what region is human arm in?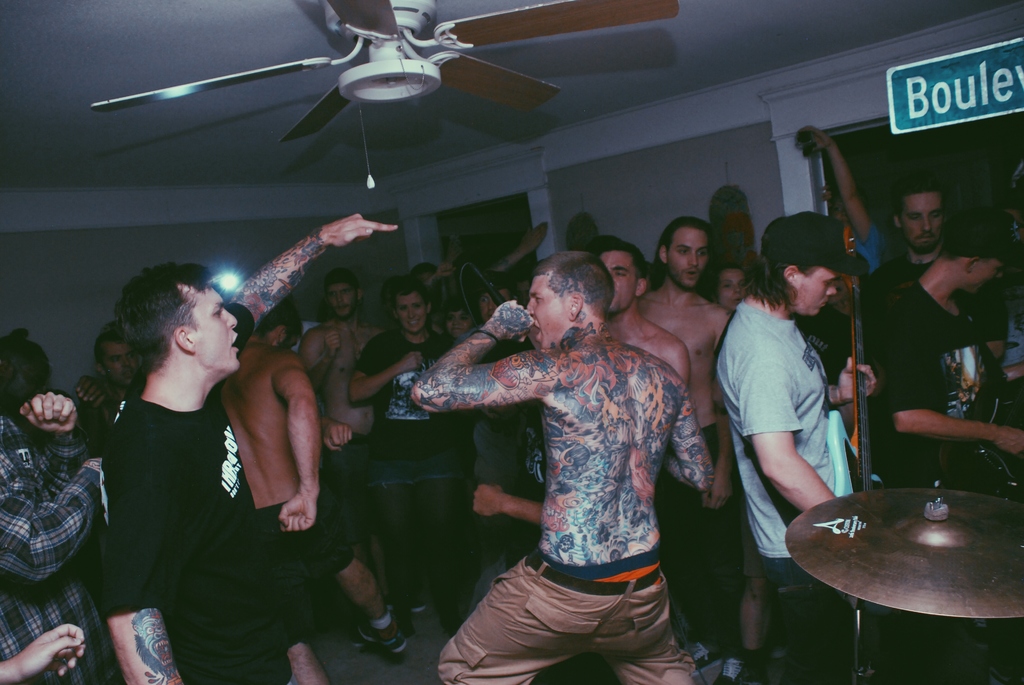
(0, 446, 110, 587).
